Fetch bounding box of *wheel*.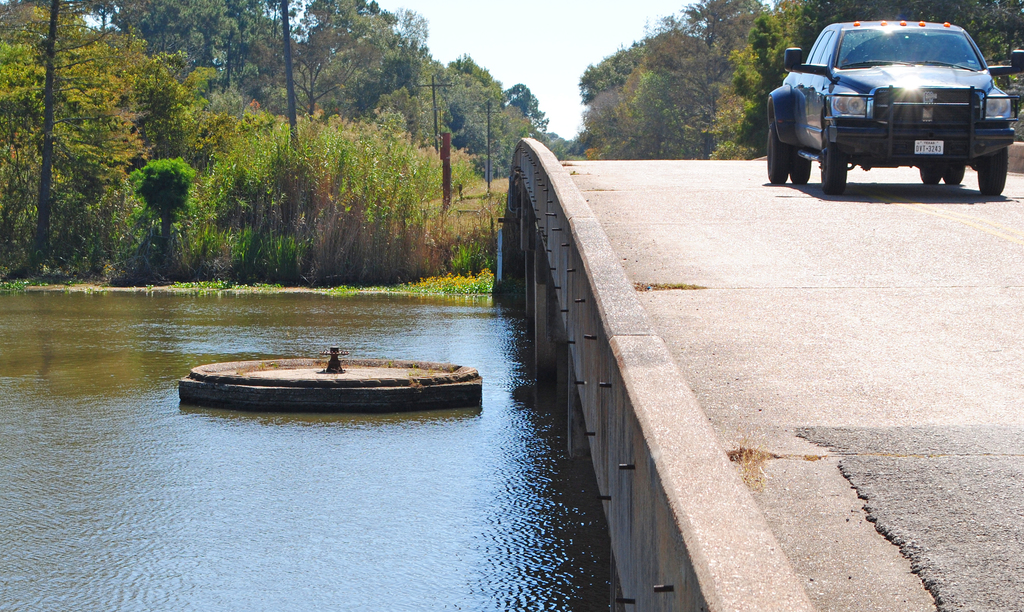
Bbox: bbox=(917, 170, 942, 184).
